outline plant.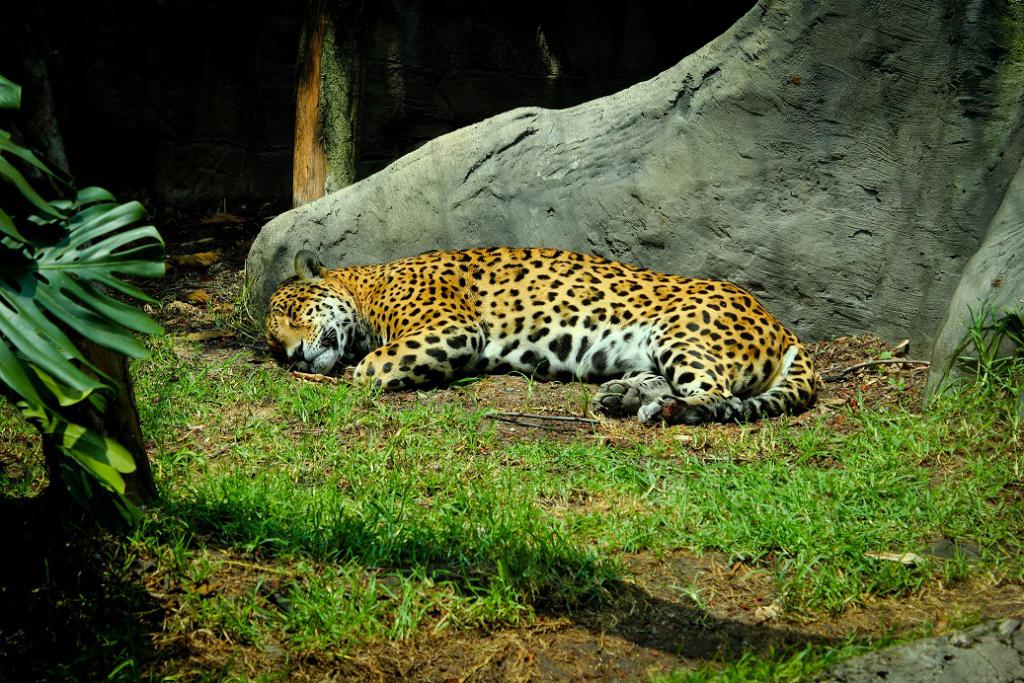
Outline: 0, 75, 175, 426.
